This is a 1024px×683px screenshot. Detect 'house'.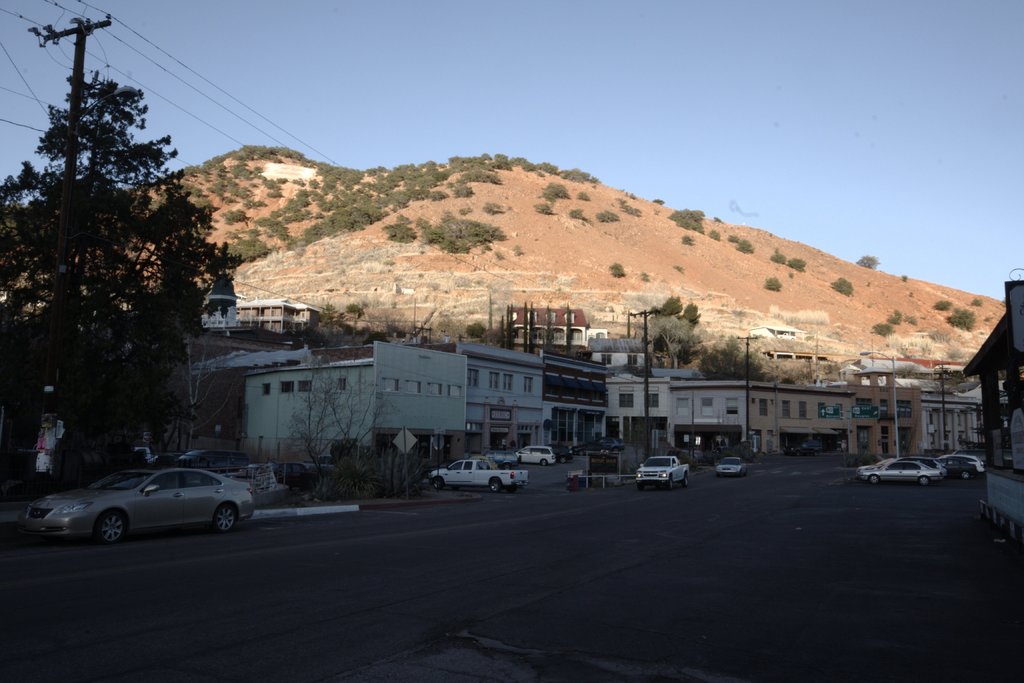
663, 364, 753, 466.
